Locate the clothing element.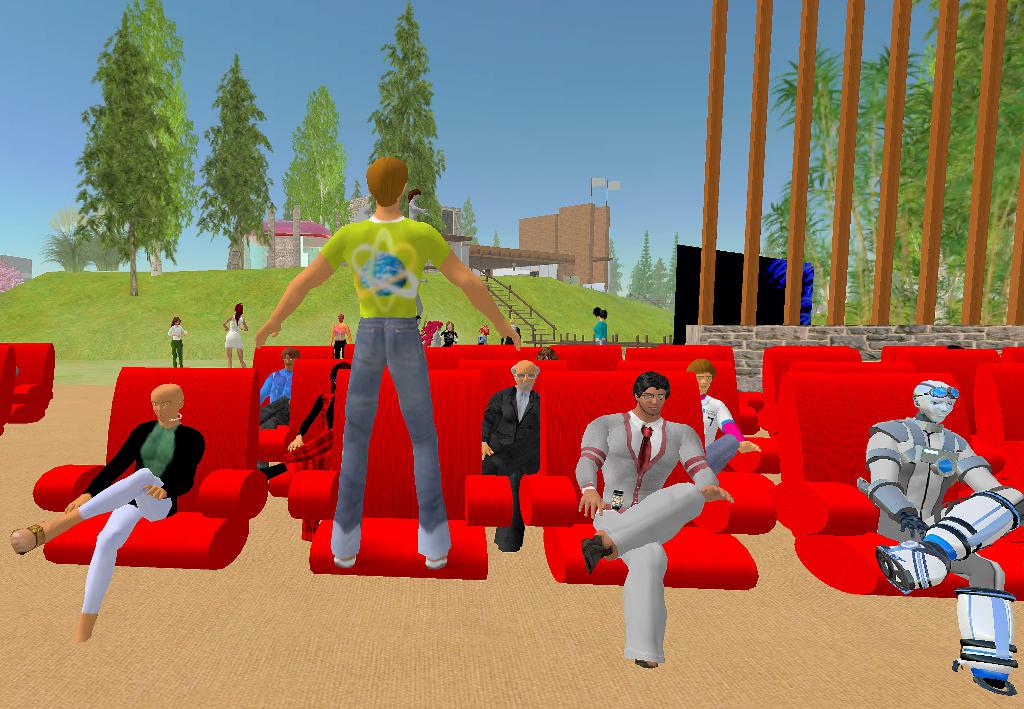
Element bbox: [left=700, top=397, right=740, bottom=477].
